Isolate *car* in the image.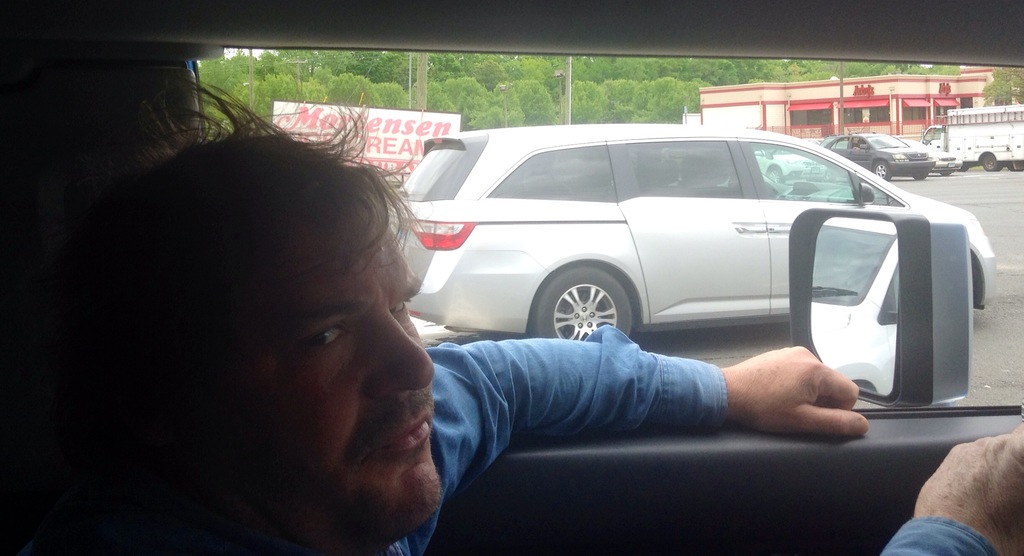
Isolated region: <region>824, 131, 934, 181</region>.
